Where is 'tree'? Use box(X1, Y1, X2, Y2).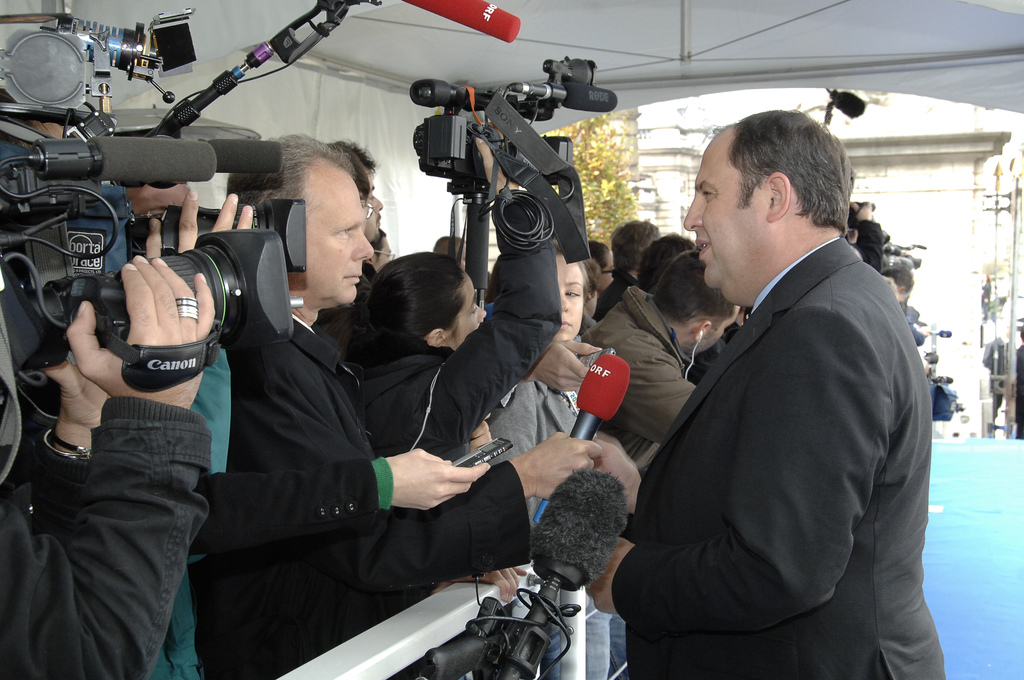
box(538, 111, 646, 246).
